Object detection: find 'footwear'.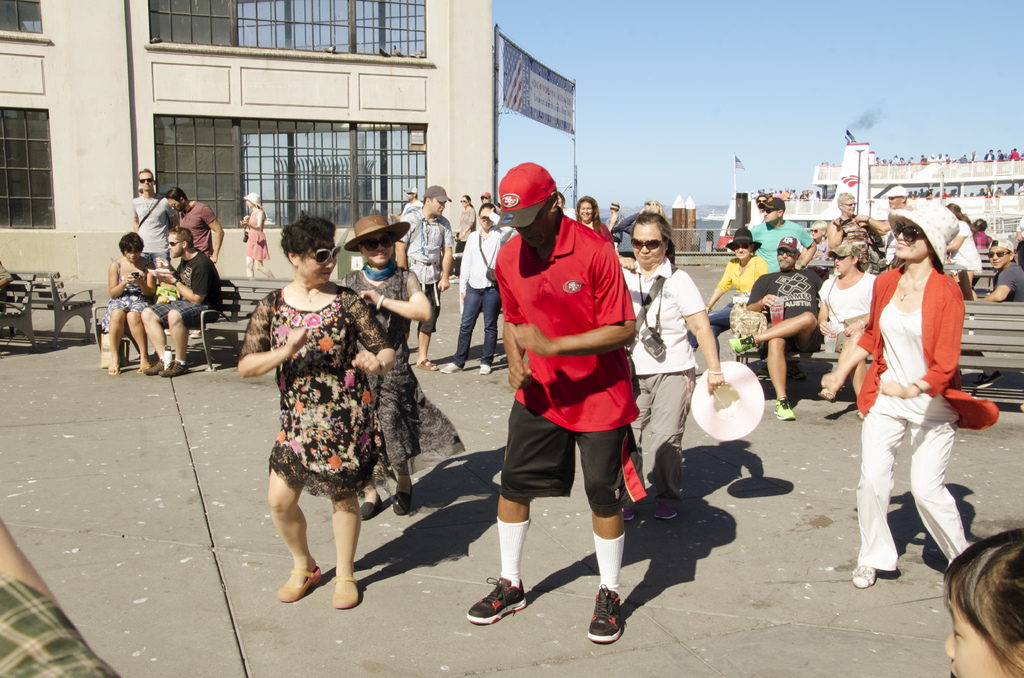
bbox=[618, 492, 635, 524].
